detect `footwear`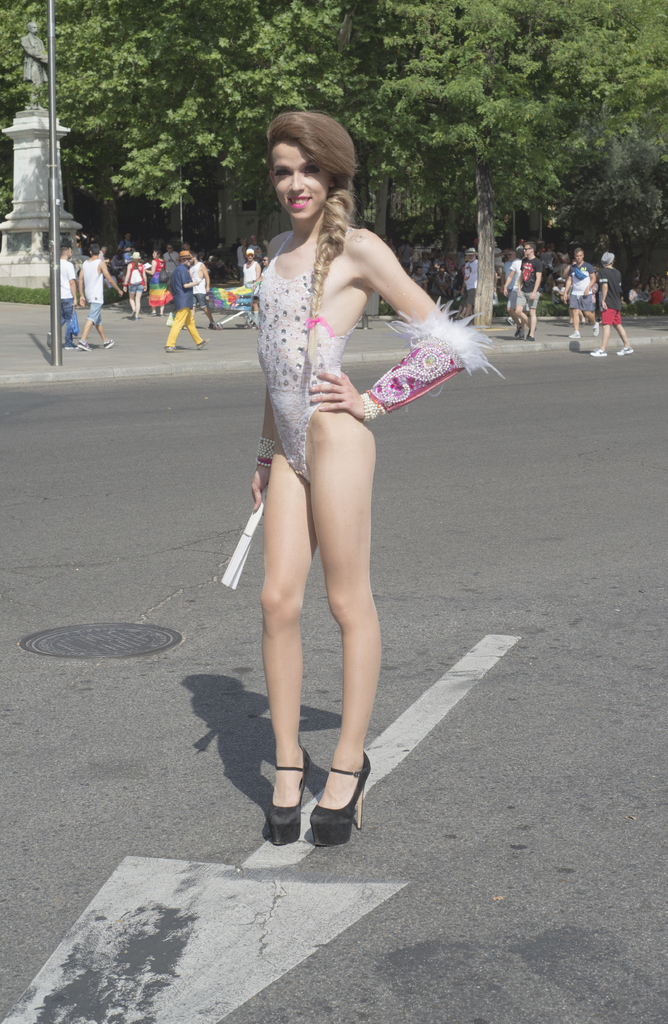
[x1=616, y1=342, x2=636, y2=358]
